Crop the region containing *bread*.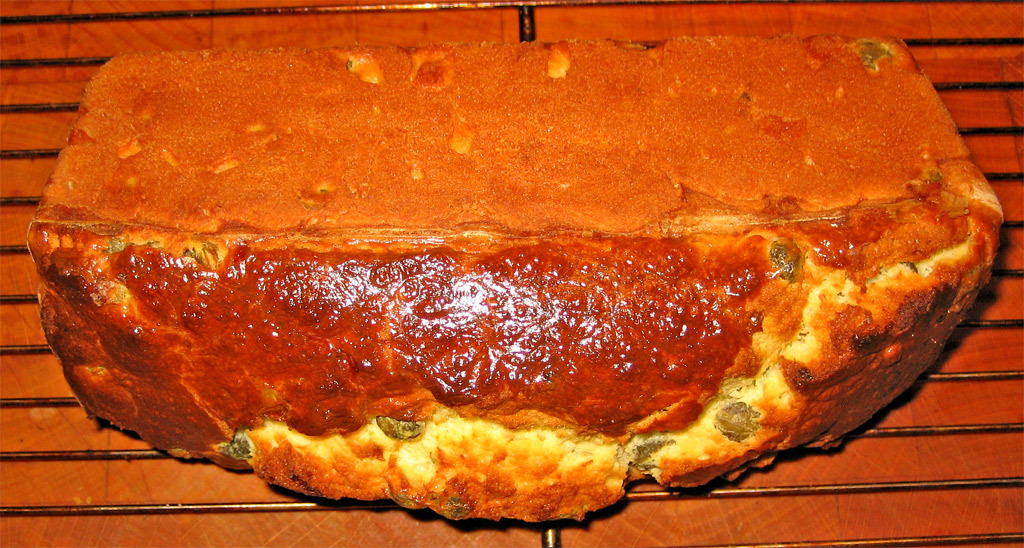
Crop region: locate(27, 35, 1002, 523).
